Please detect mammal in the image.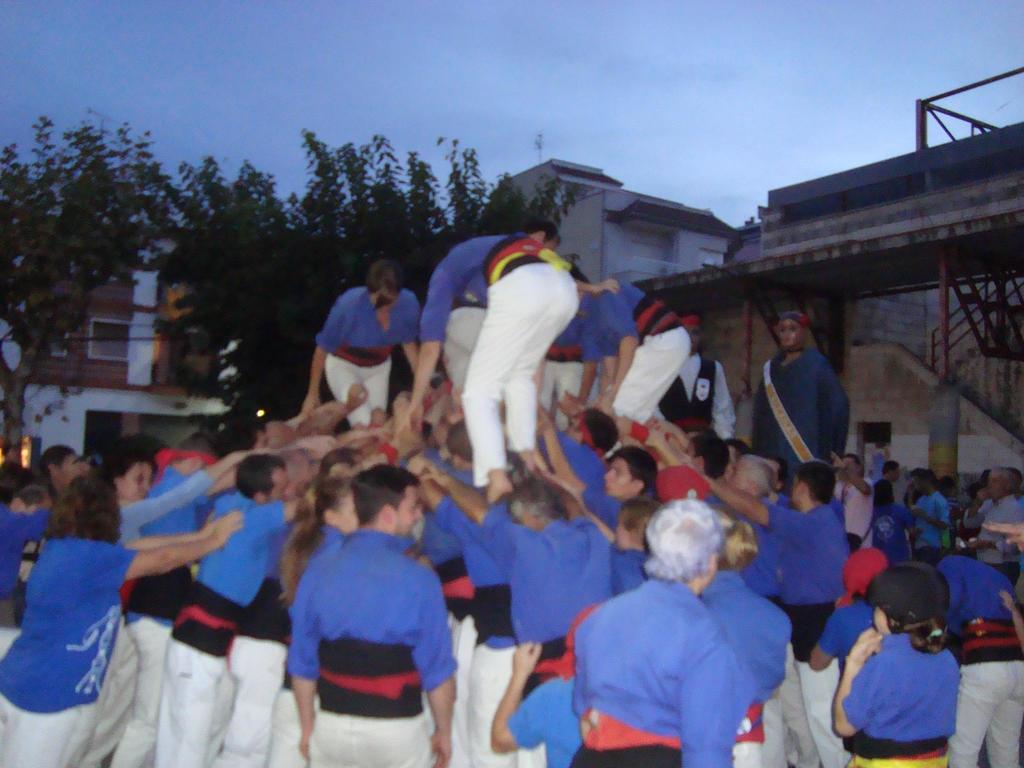
x1=916, y1=546, x2=1022, y2=767.
